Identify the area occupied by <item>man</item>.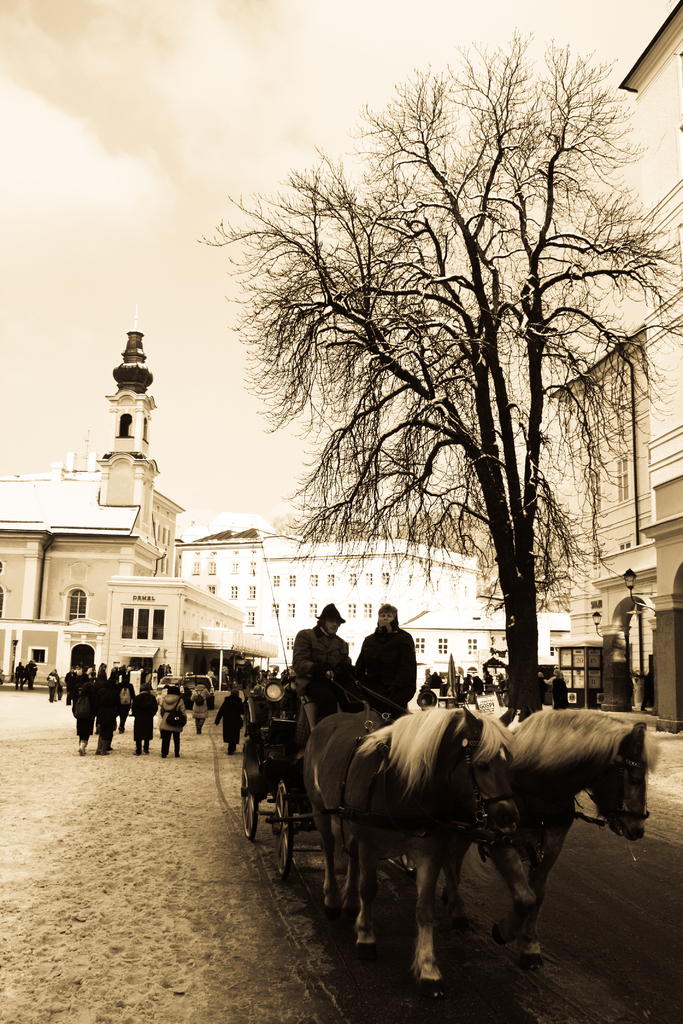
Area: BBox(349, 607, 430, 733).
